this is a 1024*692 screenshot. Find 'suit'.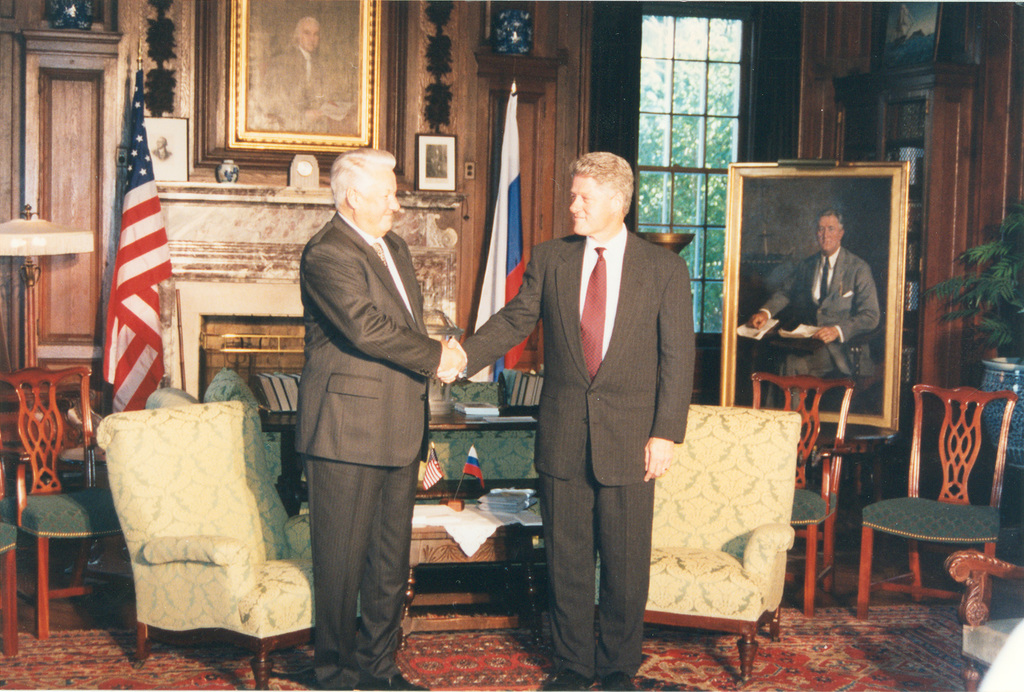
Bounding box: select_region(762, 245, 882, 381).
